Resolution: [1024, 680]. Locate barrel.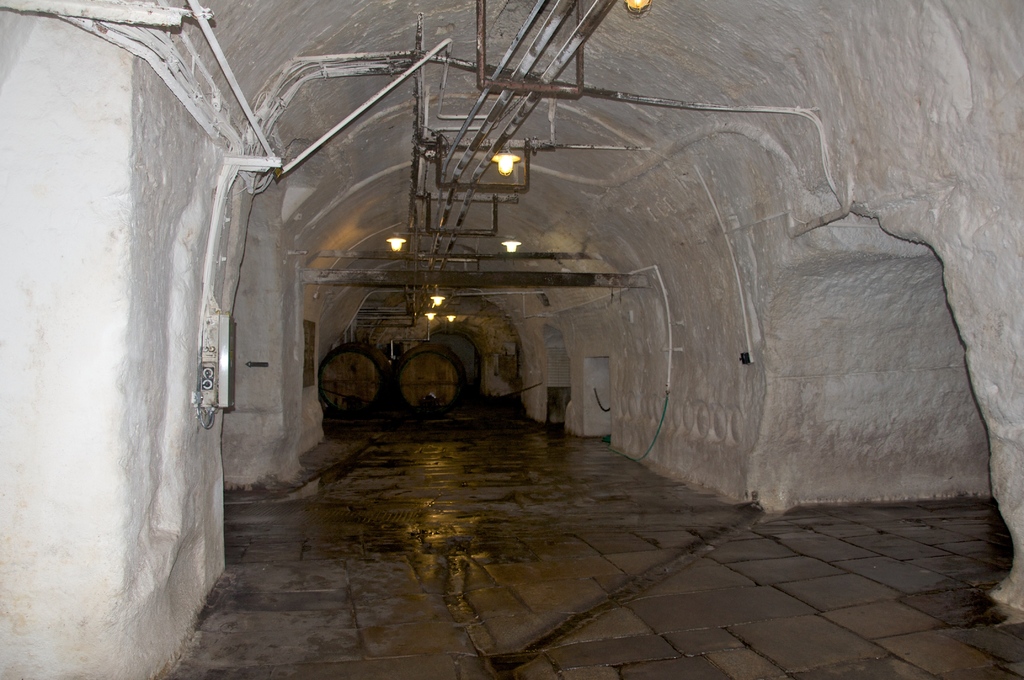
box(396, 330, 473, 412).
